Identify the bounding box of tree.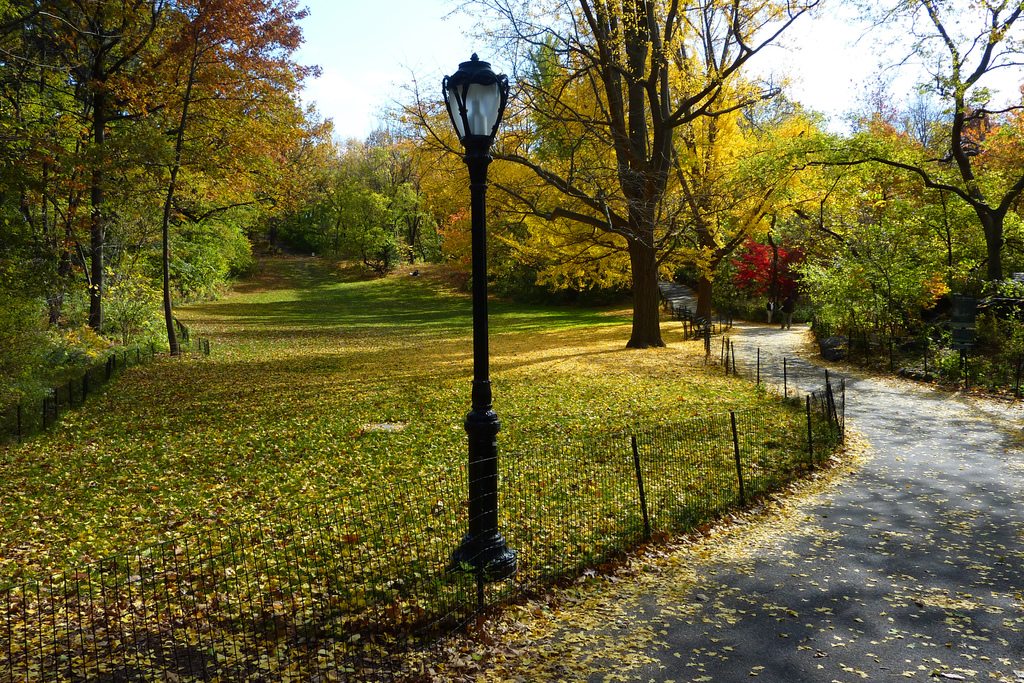
x1=389, y1=99, x2=477, y2=236.
